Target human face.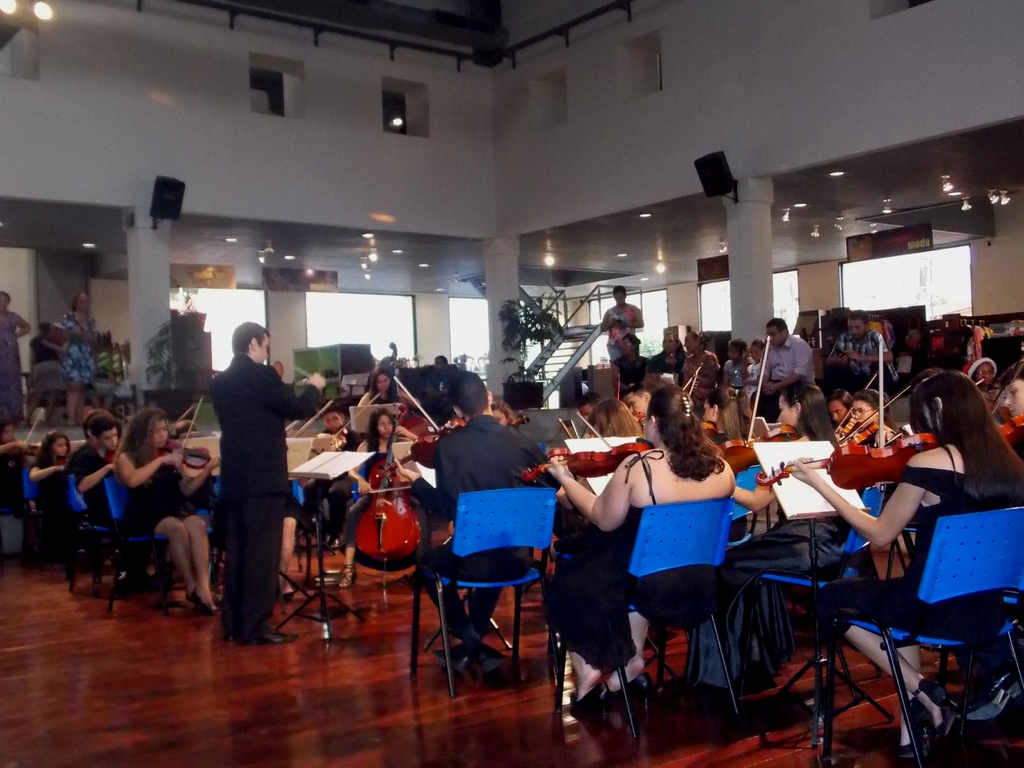
Target region: bbox=[374, 416, 394, 441].
